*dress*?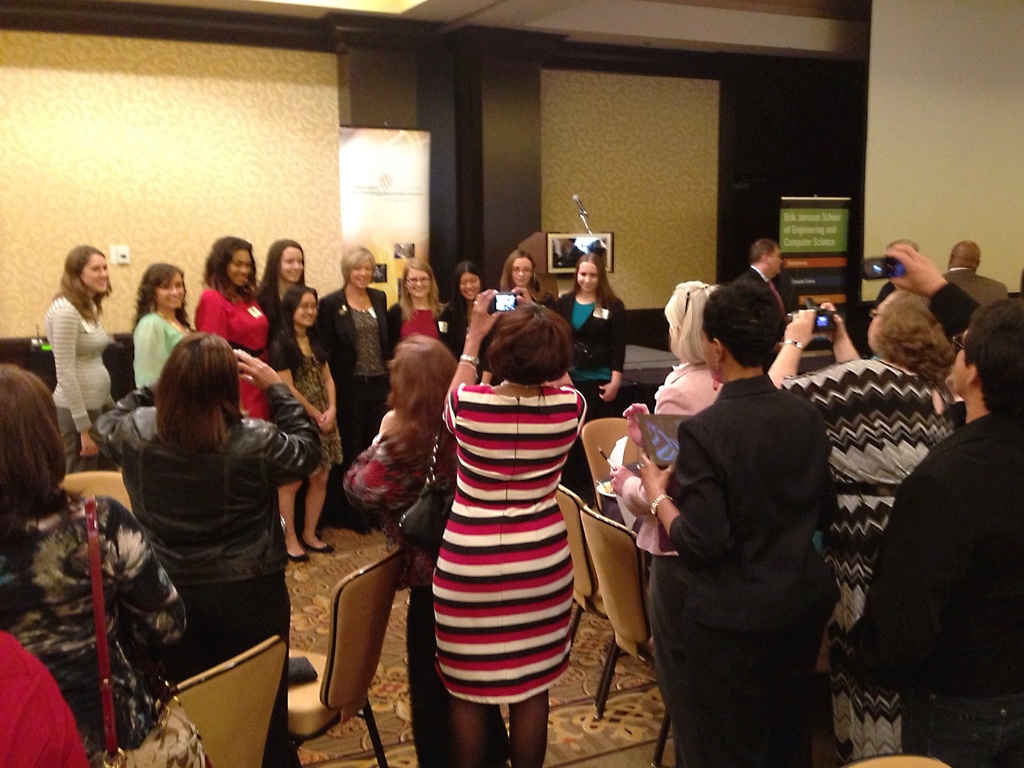
crop(390, 291, 445, 342)
